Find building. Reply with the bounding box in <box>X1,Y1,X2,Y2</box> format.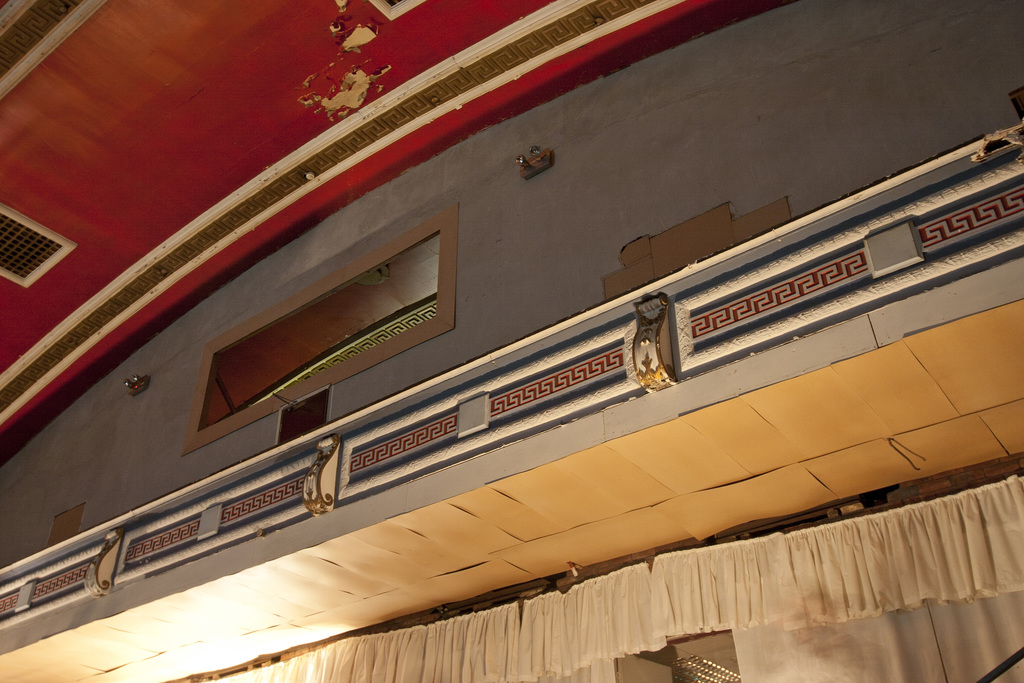
<box>1,0,1023,682</box>.
